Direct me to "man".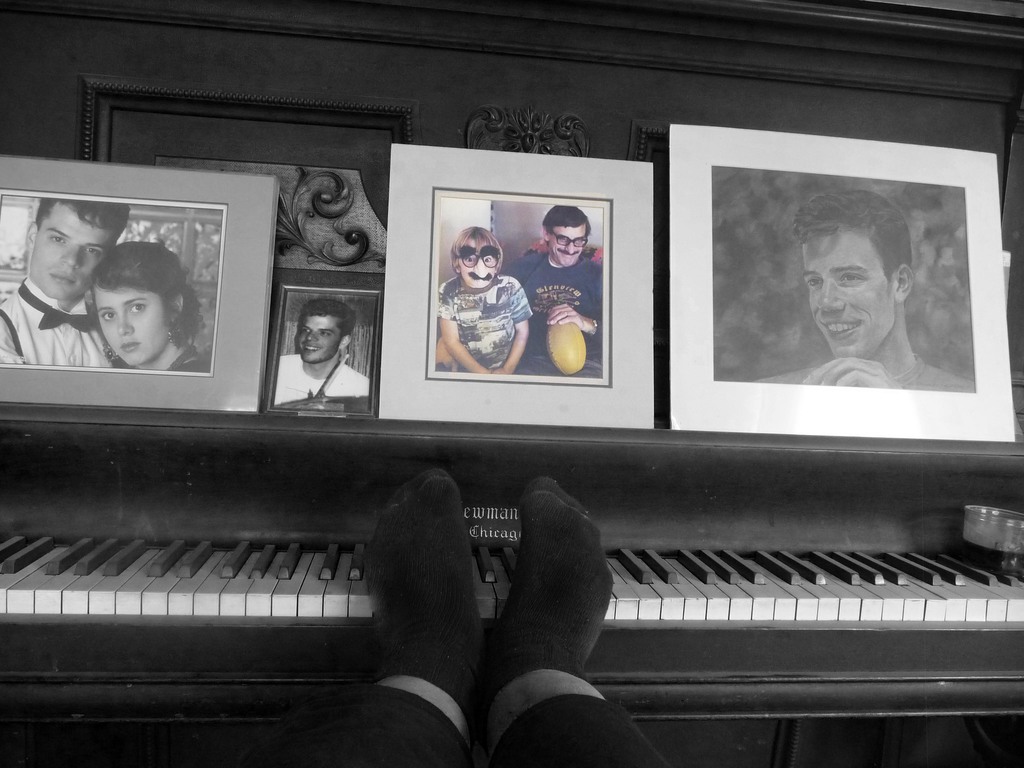
Direction: locate(501, 204, 604, 372).
